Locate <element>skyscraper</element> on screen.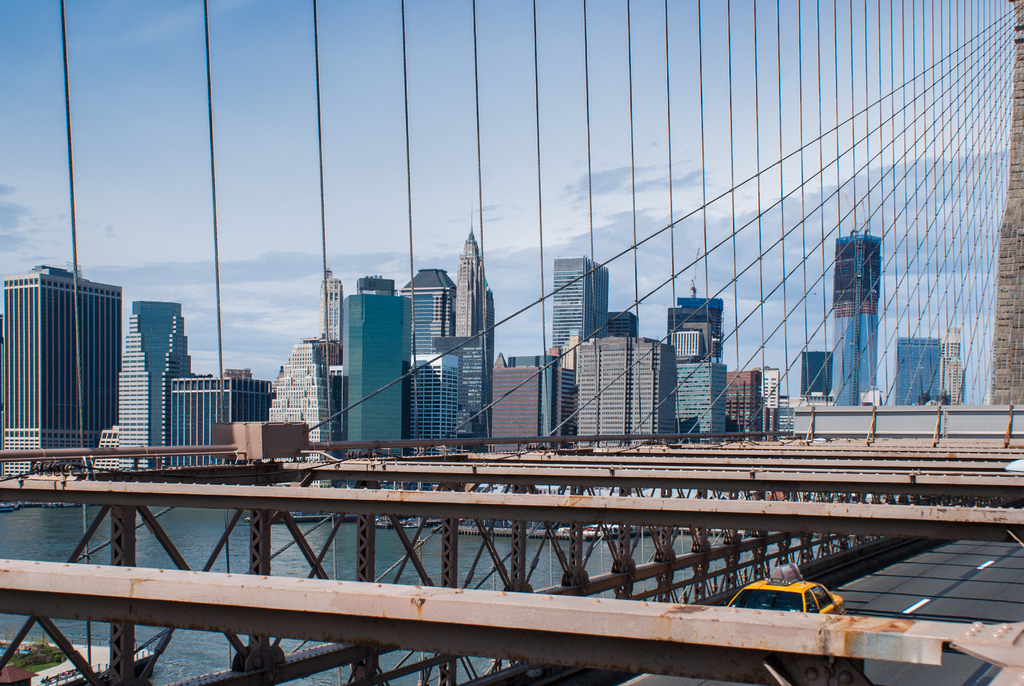
On screen at x1=454, y1=216, x2=497, y2=418.
